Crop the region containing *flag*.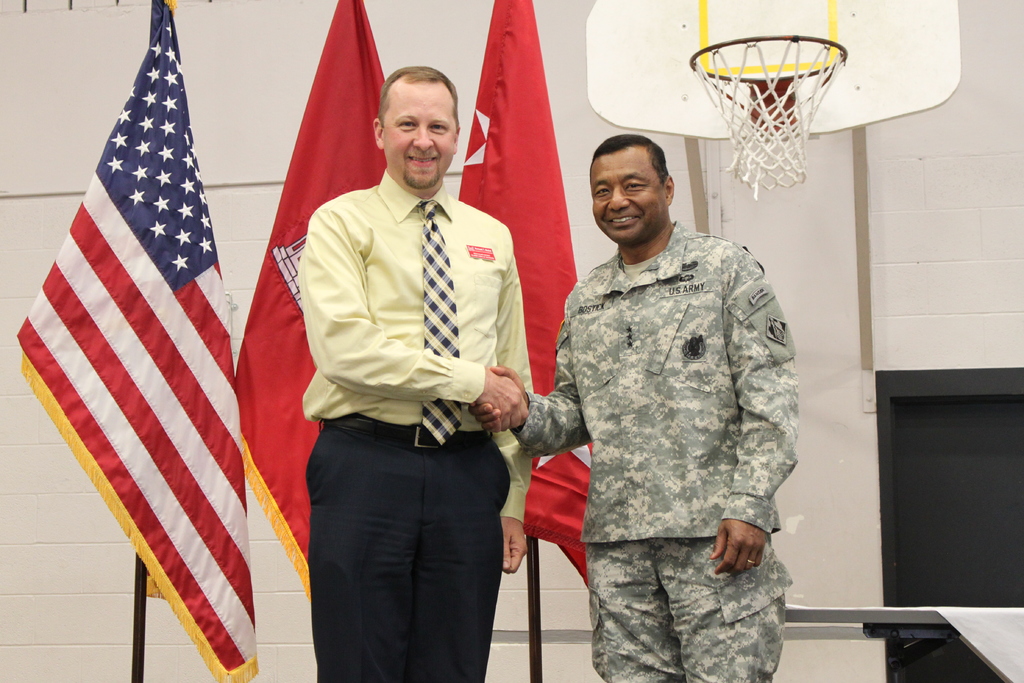
Crop region: {"x1": 227, "y1": 0, "x2": 397, "y2": 597}.
